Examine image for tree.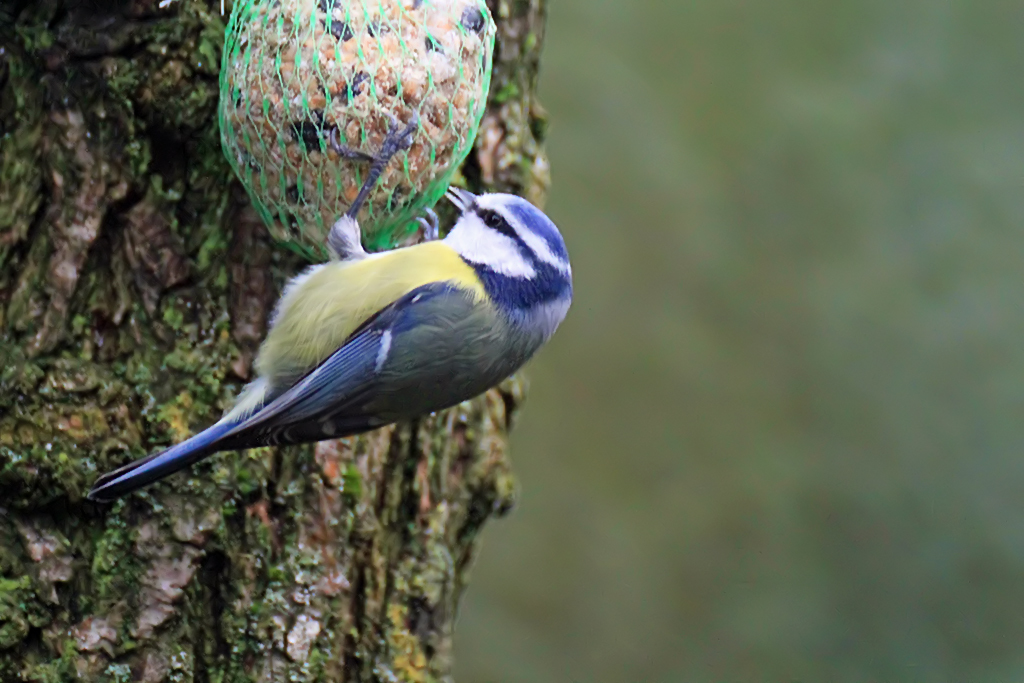
Examination result: Rect(0, 0, 559, 682).
